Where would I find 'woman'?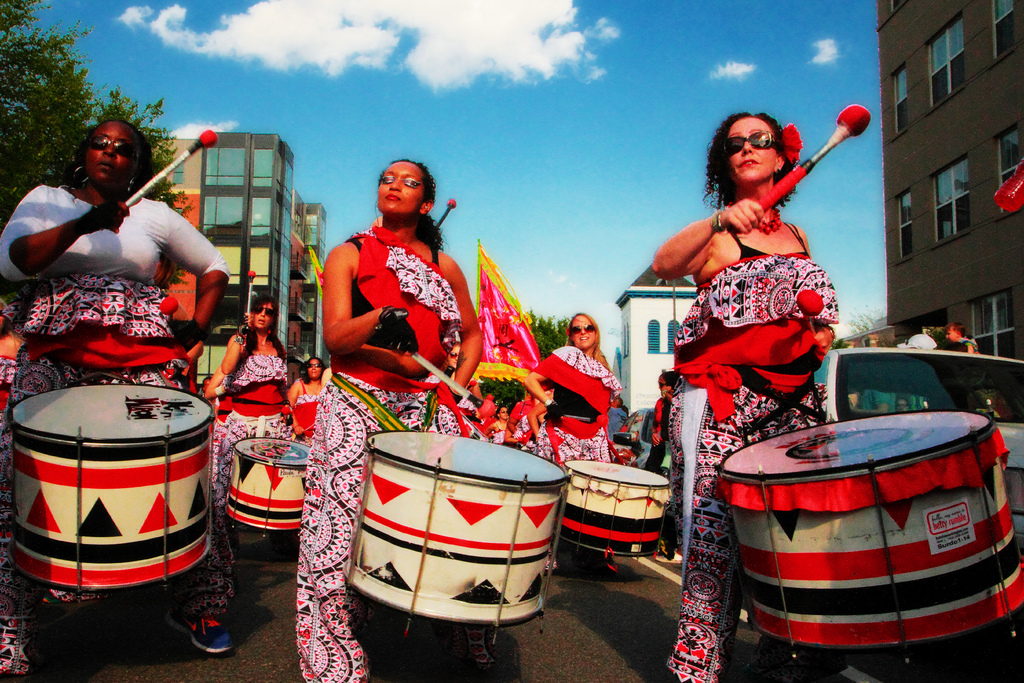
At [204, 293, 301, 522].
